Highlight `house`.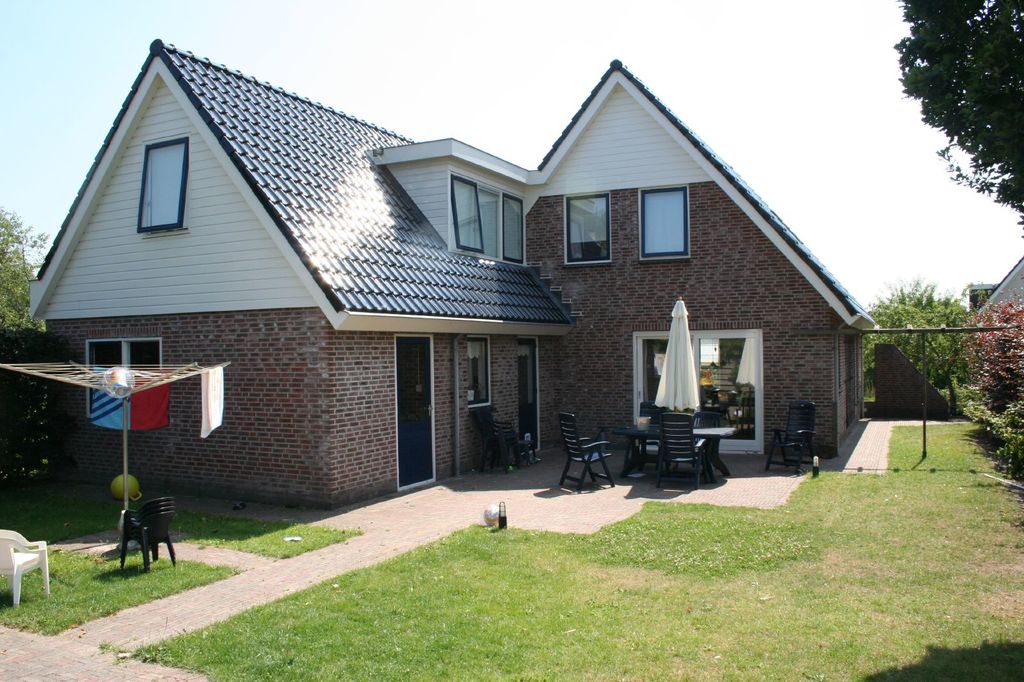
Highlighted region: left=965, top=251, right=1023, bottom=320.
